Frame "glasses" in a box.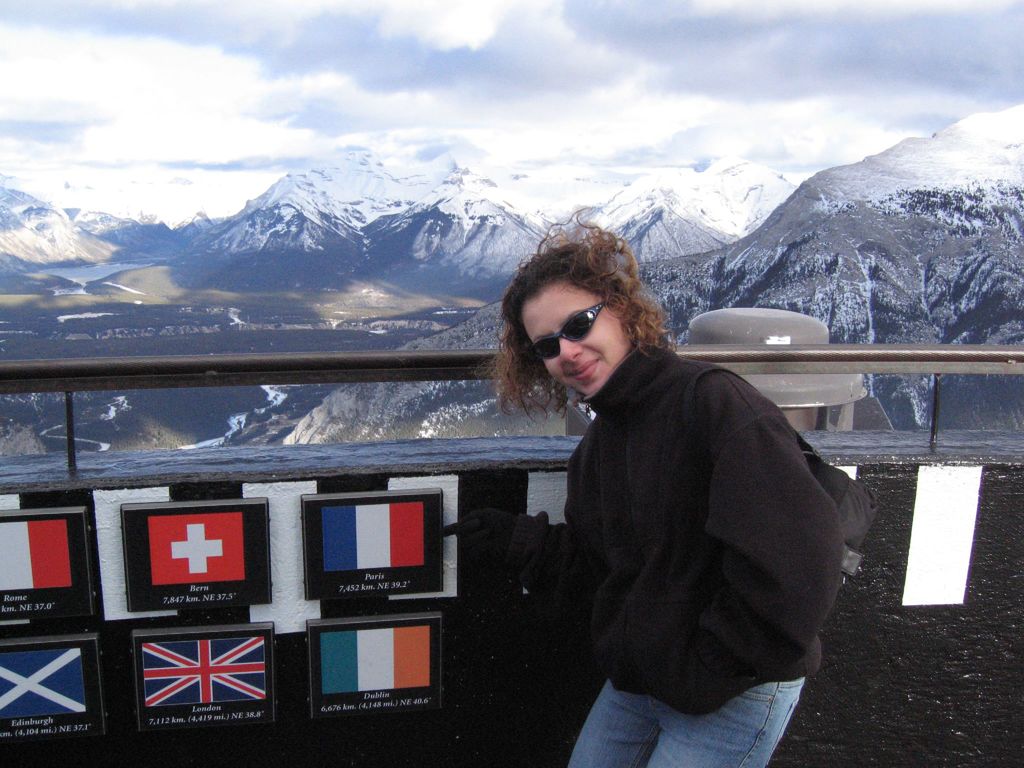
bbox=[529, 298, 608, 362].
